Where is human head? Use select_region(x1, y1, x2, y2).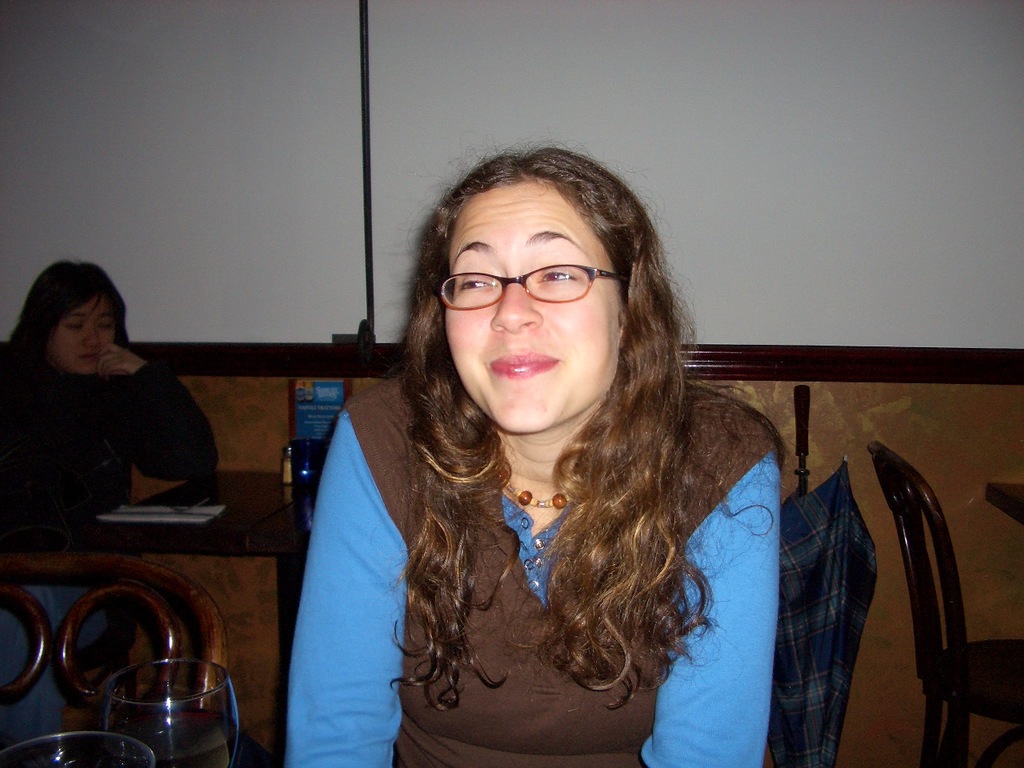
select_region(22, 263, 122, 375).
